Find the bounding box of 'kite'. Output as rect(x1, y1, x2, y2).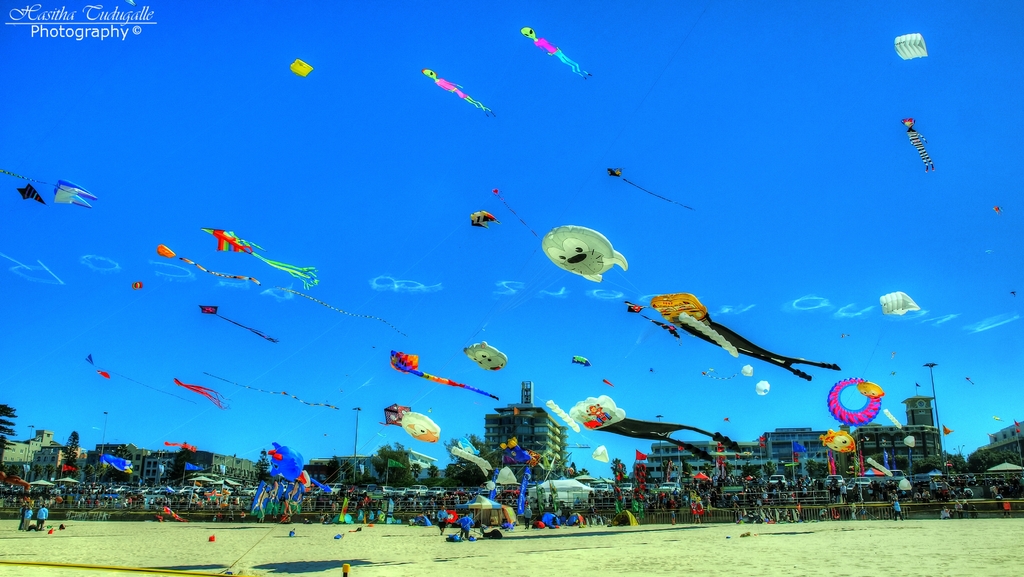
rect(15, 179, 47, 208).
